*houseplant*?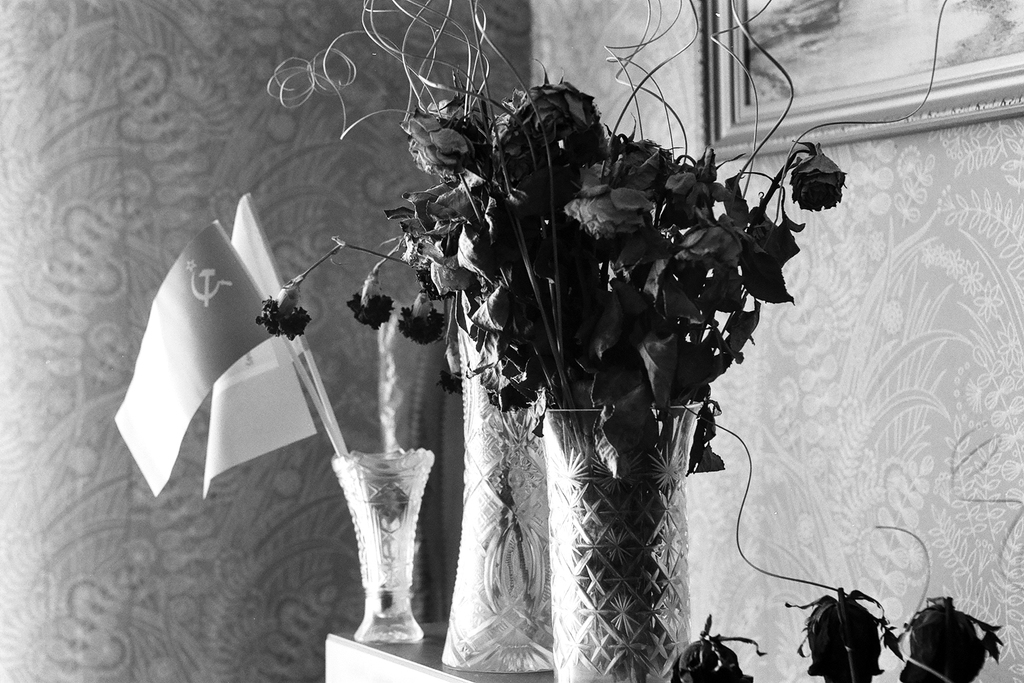
box=[272, 0, 999, 682]
